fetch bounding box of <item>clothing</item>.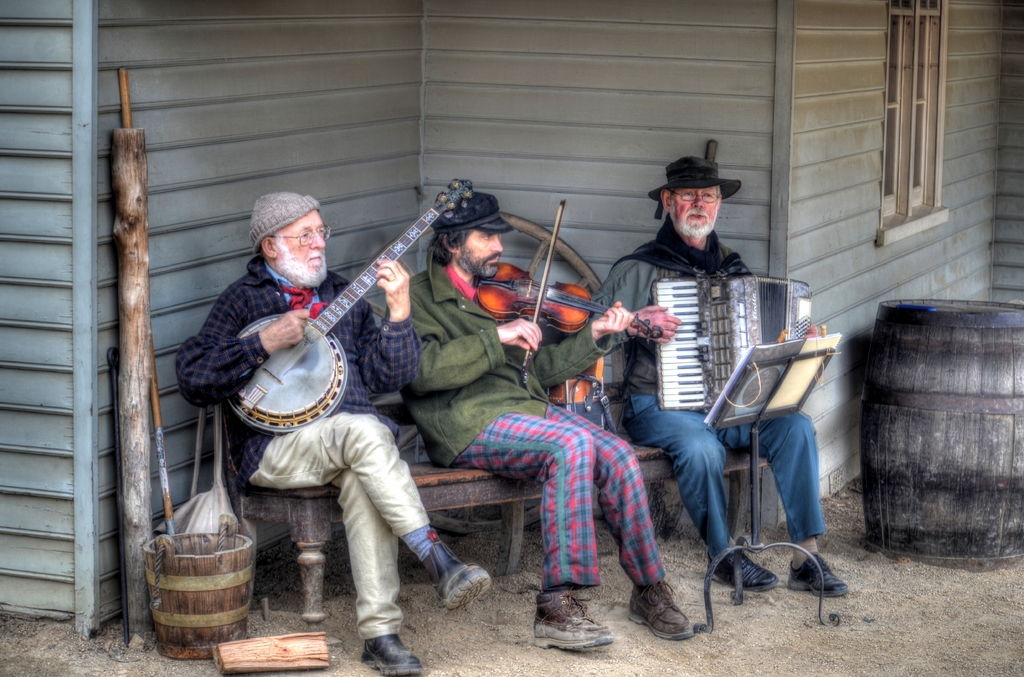
Bbox: x1=579 y1=237 x2=823 y2=560.
